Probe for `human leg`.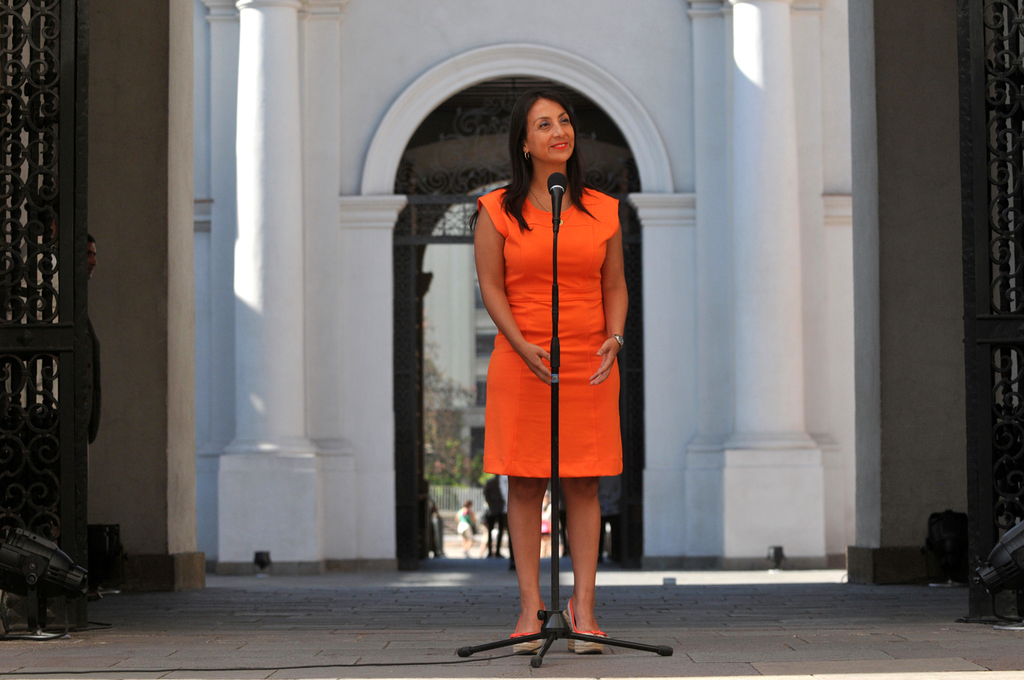
Probe result: select_region(498, 471, 556, 655).
